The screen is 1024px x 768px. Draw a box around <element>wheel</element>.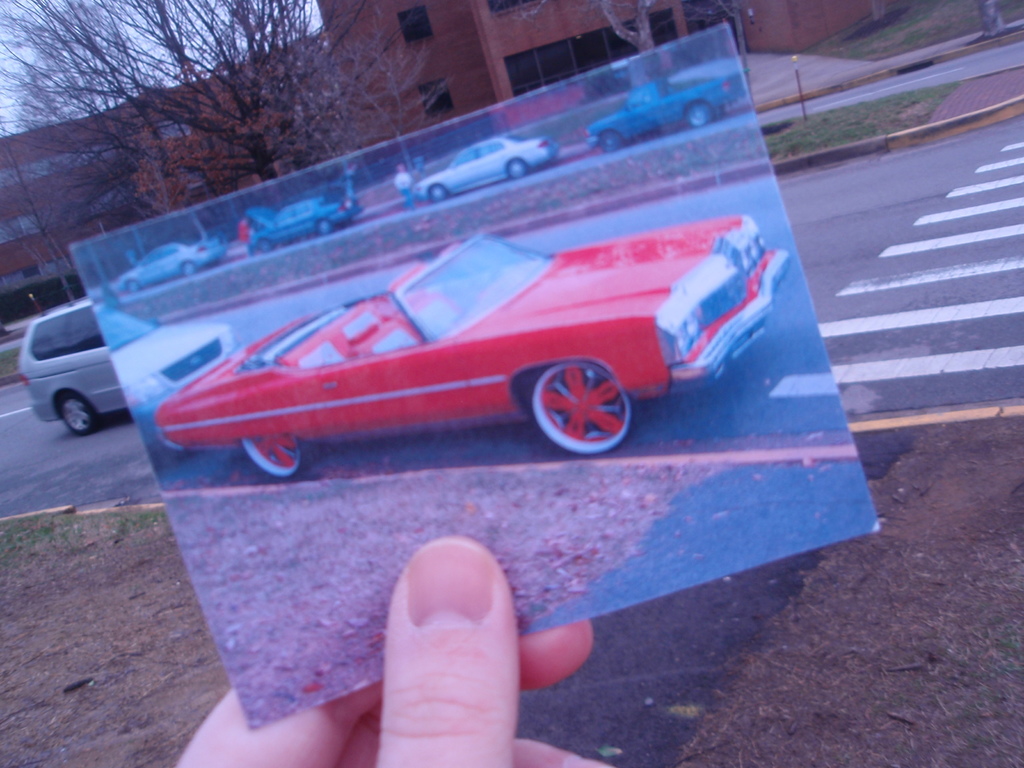
317/214/337/234.
